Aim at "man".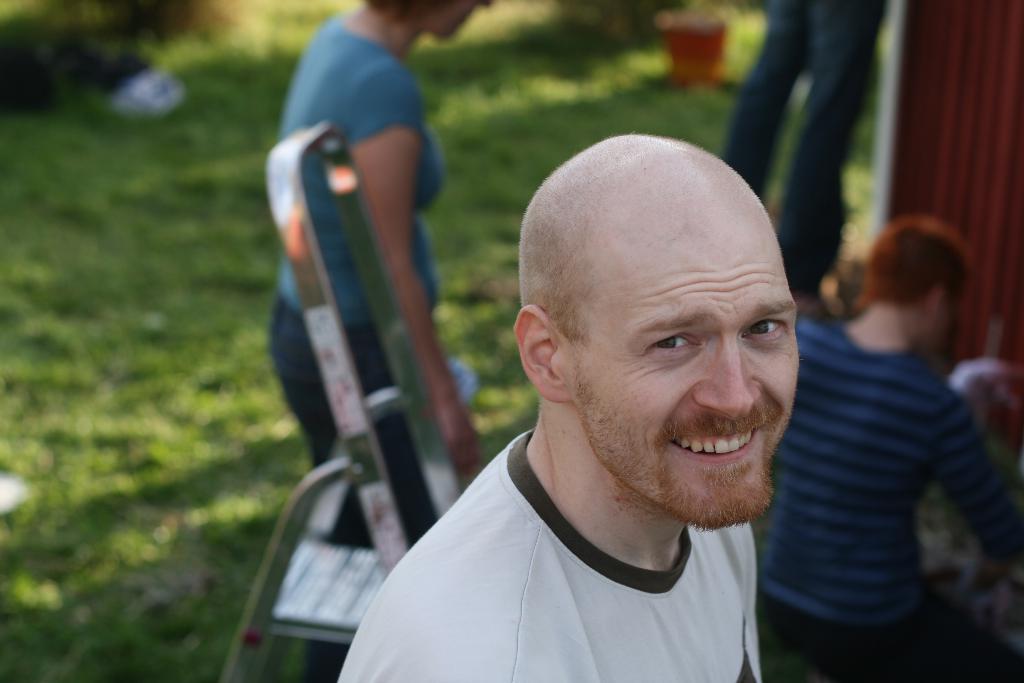
Aimed at 358:120:884:671.
